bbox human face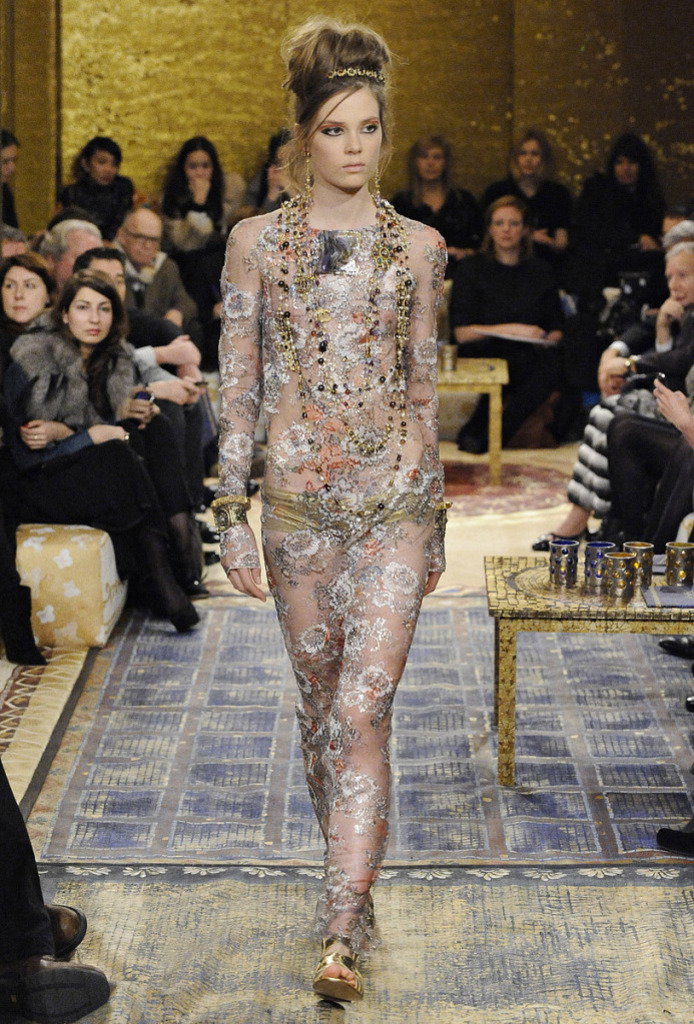
1, 266, 49, 323
